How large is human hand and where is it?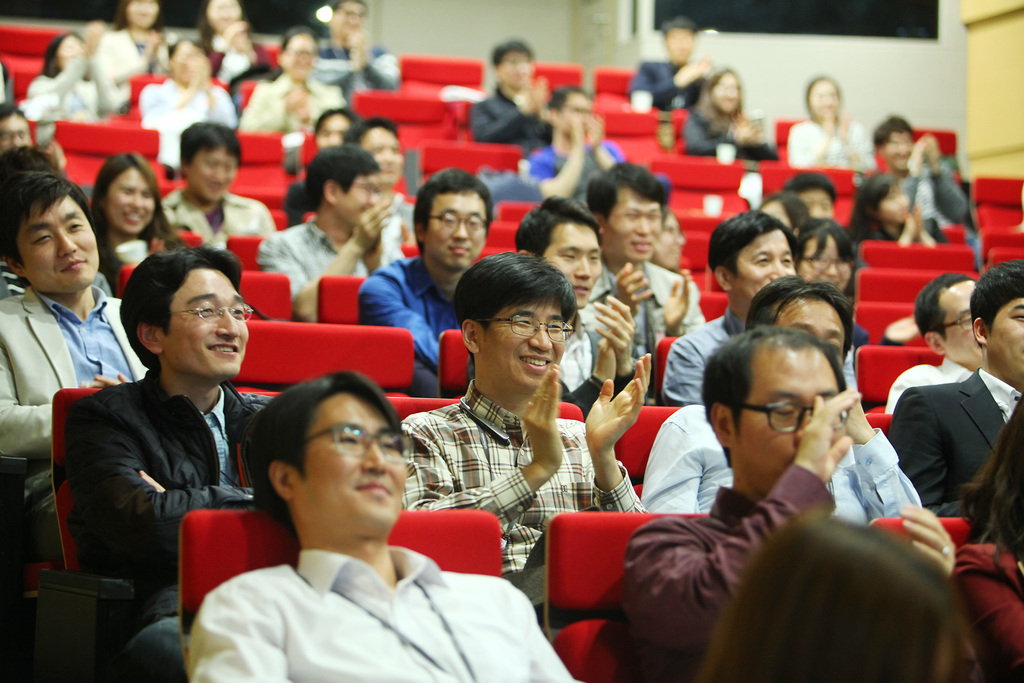
Bounding box: left=138, top=468, right=165, bottom=495.
